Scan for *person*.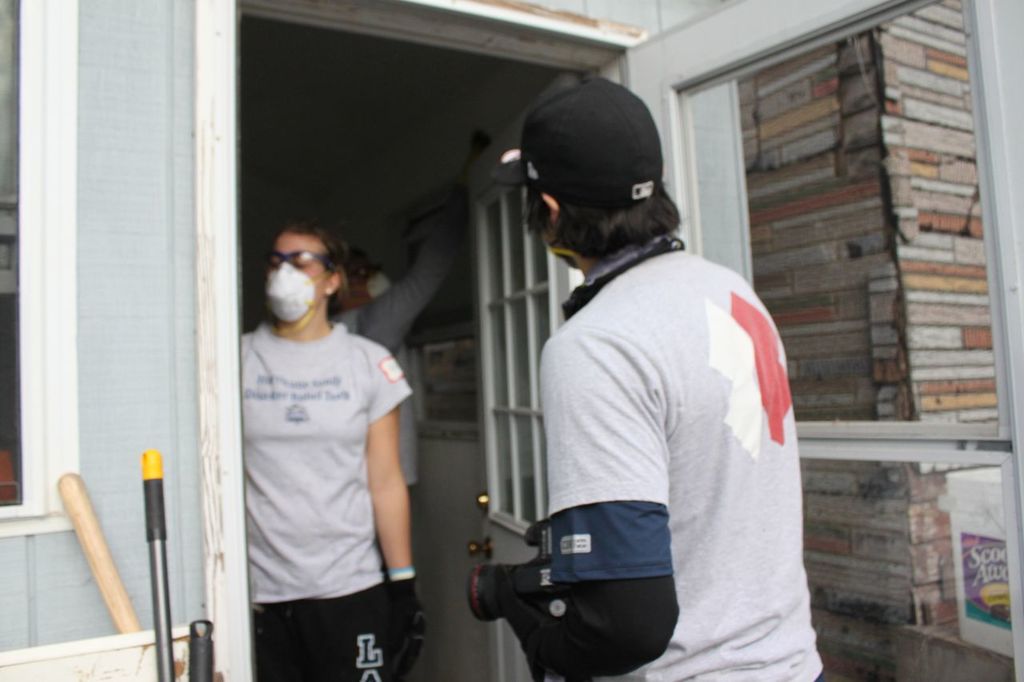
Scan result: locate(319, 199, 475, 485).
